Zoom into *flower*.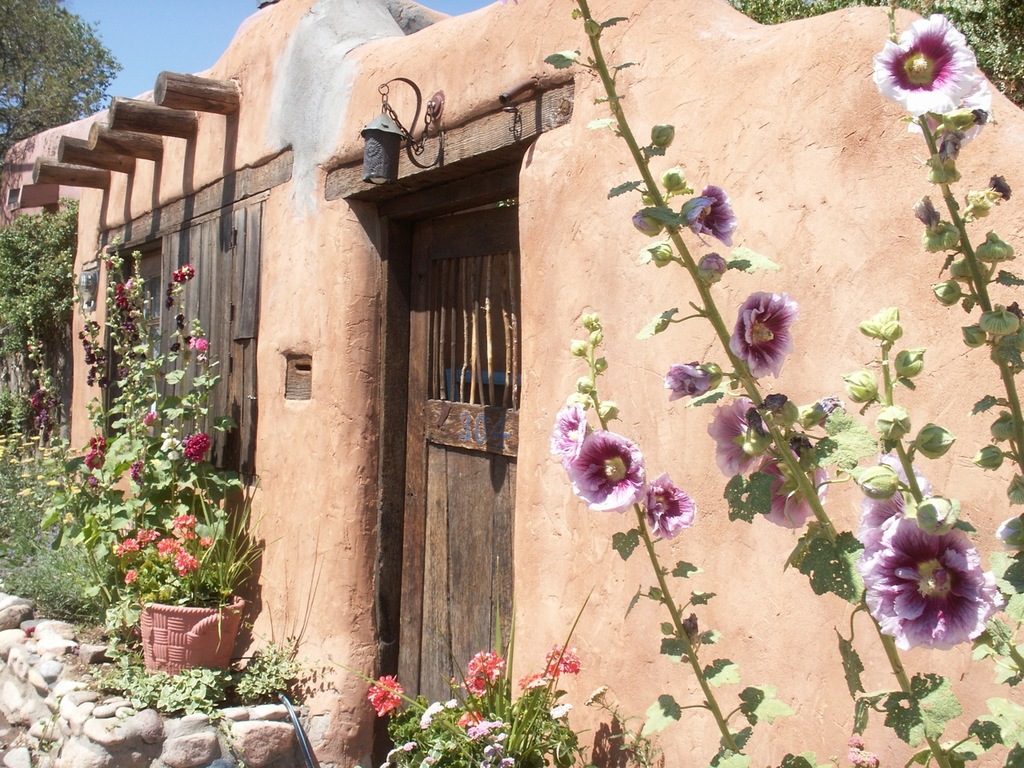
Zoom target: Rect(463, 648, 507, 696).
